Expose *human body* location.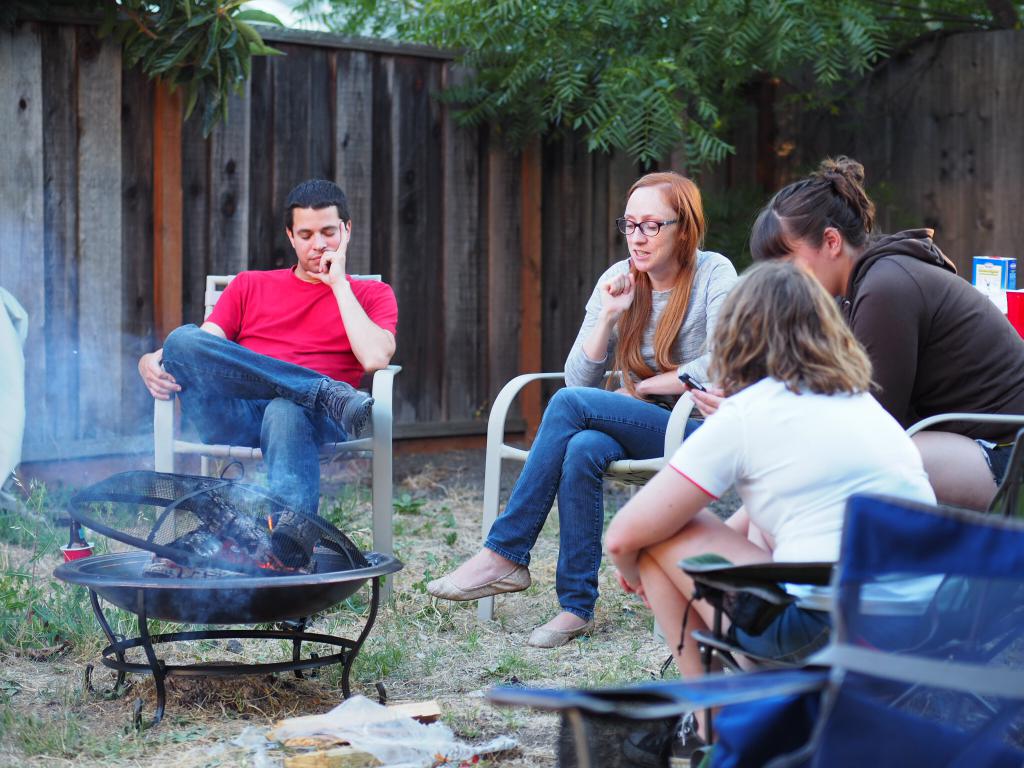
Exposed at crop(664, 149, 1023, 660).
